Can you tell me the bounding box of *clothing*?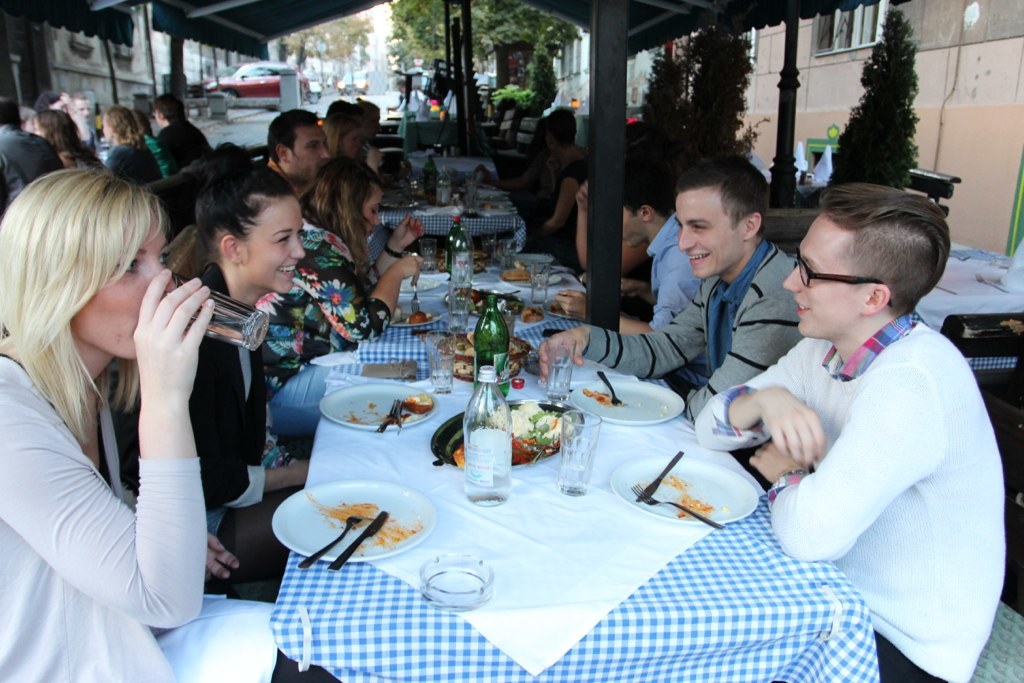
[695, 316, 1006, 681].
